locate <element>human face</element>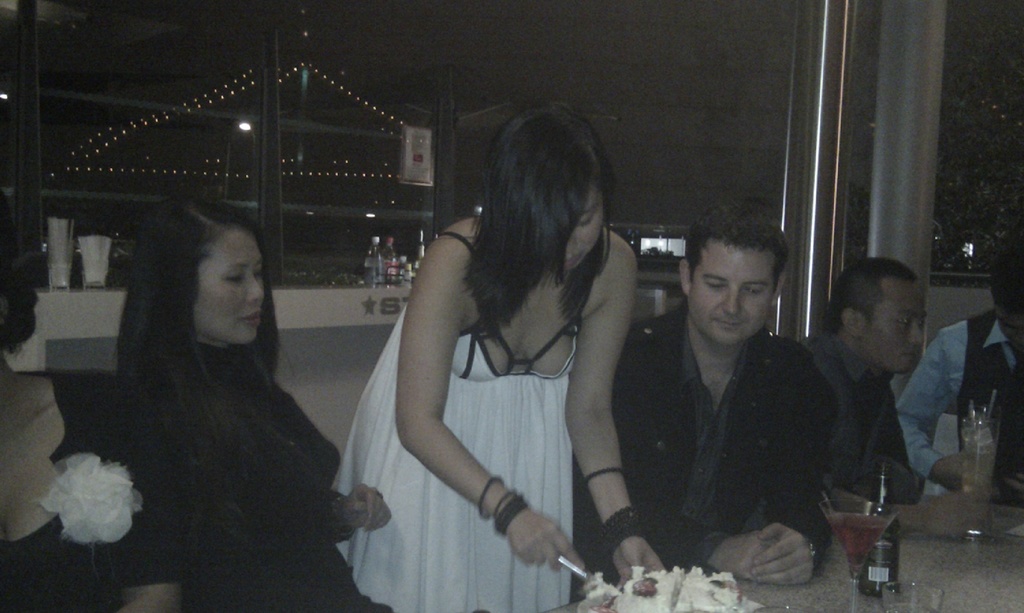
(left=565, top=184, right=605, bottom=269)
